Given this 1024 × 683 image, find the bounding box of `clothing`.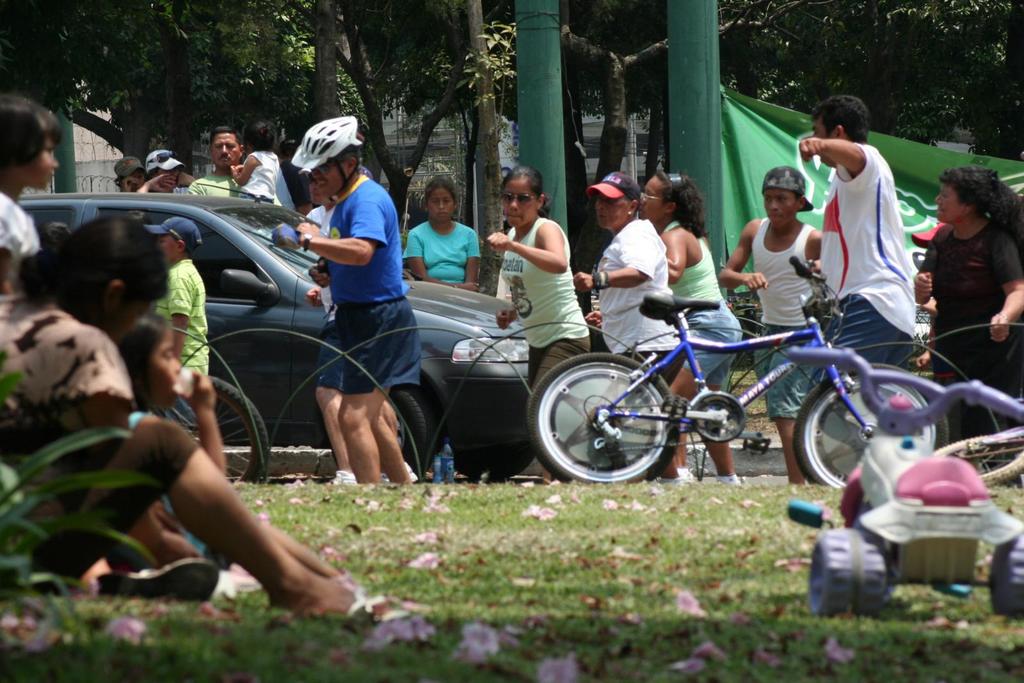
<bbox>302, 204, 323, 228</bbox>.
